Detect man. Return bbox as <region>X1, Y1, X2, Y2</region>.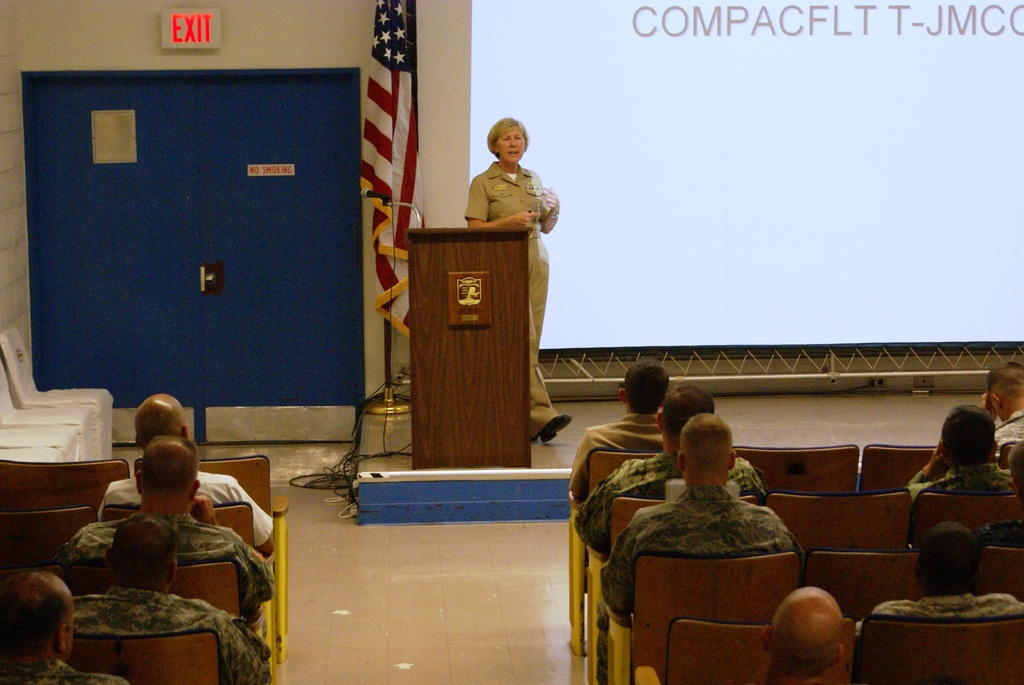
<region>758, 589, 846, 684</region>.
